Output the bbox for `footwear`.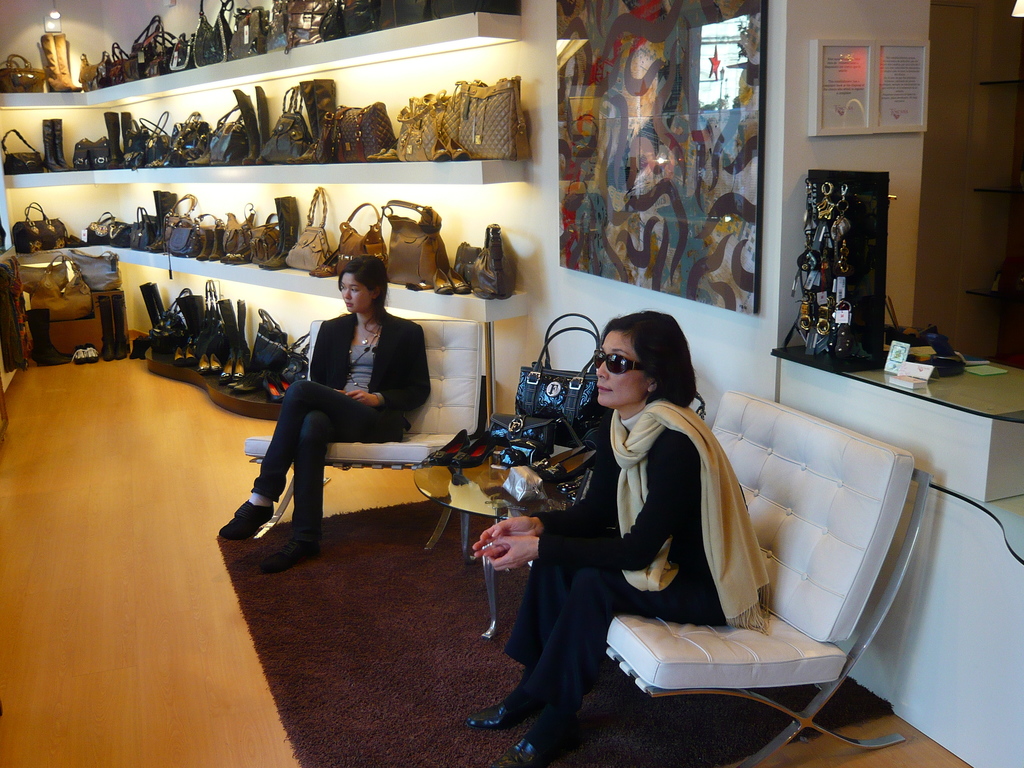
<box>501,739,550,767</box>.
